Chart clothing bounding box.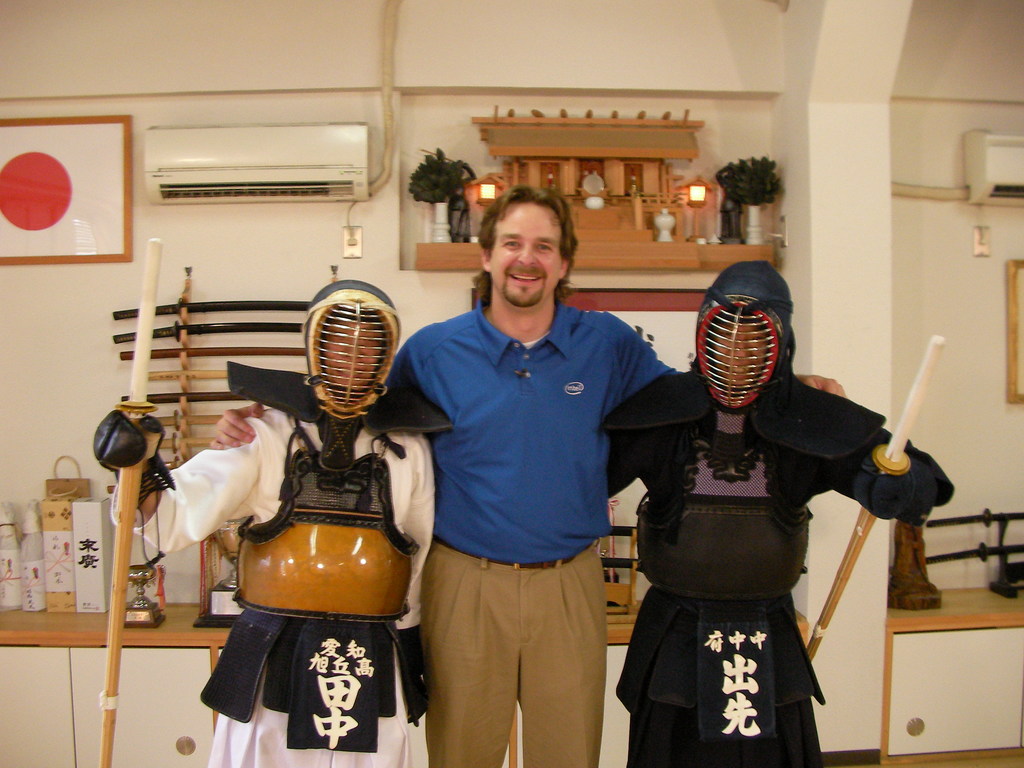
Charted: (x1=605, y1=351, x2=954, y2=767).
